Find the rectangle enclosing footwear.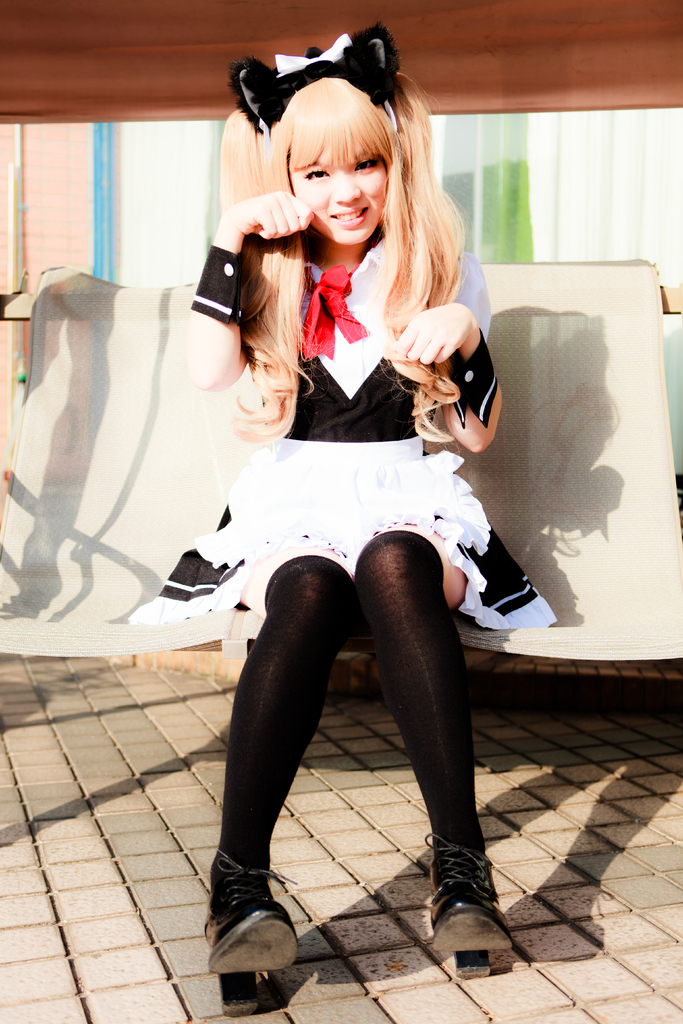
423/832/516/980.
